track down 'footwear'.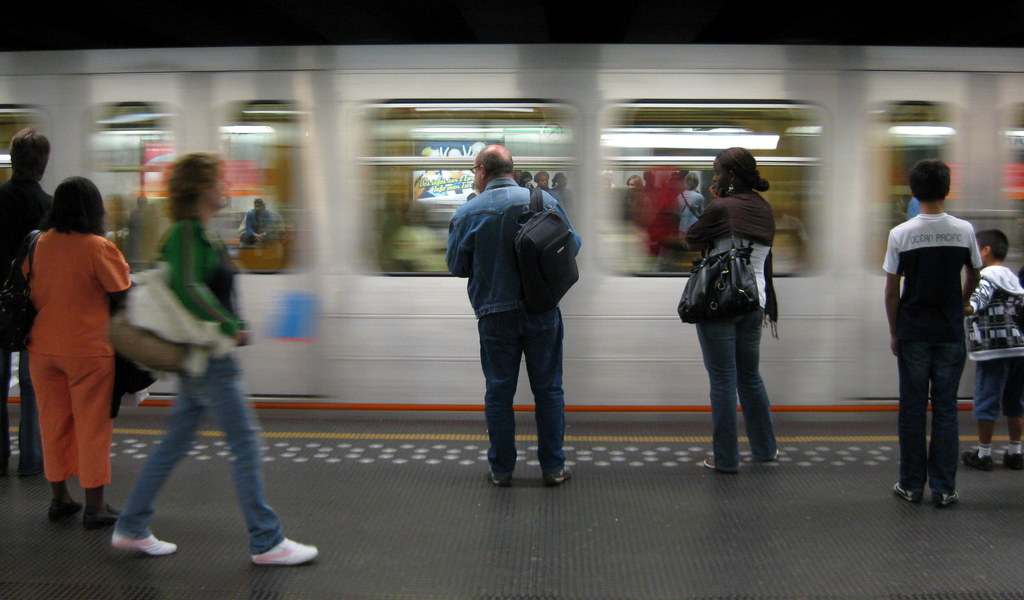
Tracked to <bbox>1003, 450, 1023, 472</bbox>.
